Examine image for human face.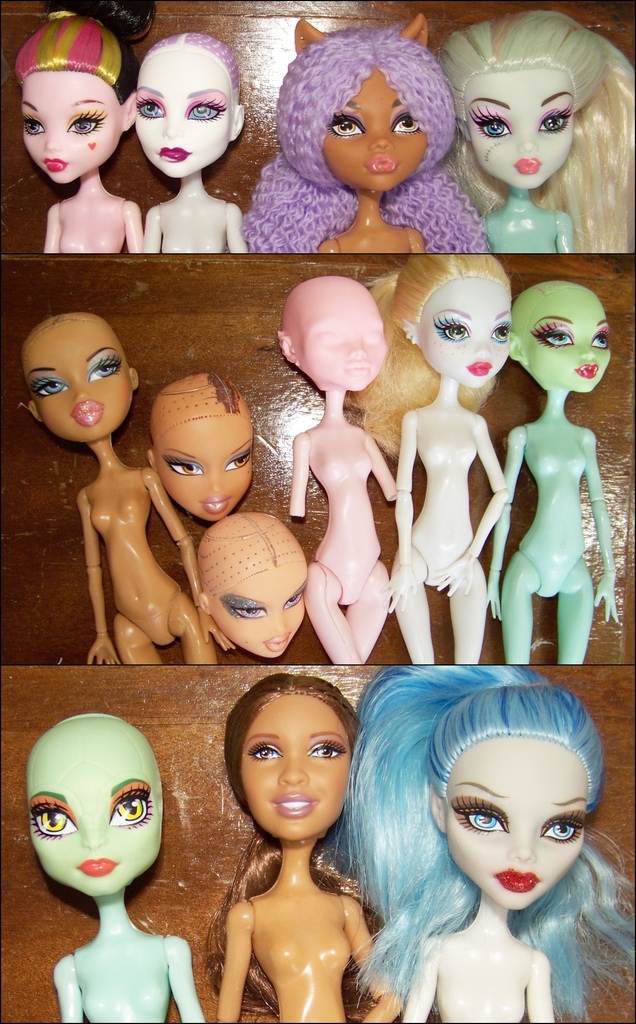
Examination result: [420, 281, 513, 390].
